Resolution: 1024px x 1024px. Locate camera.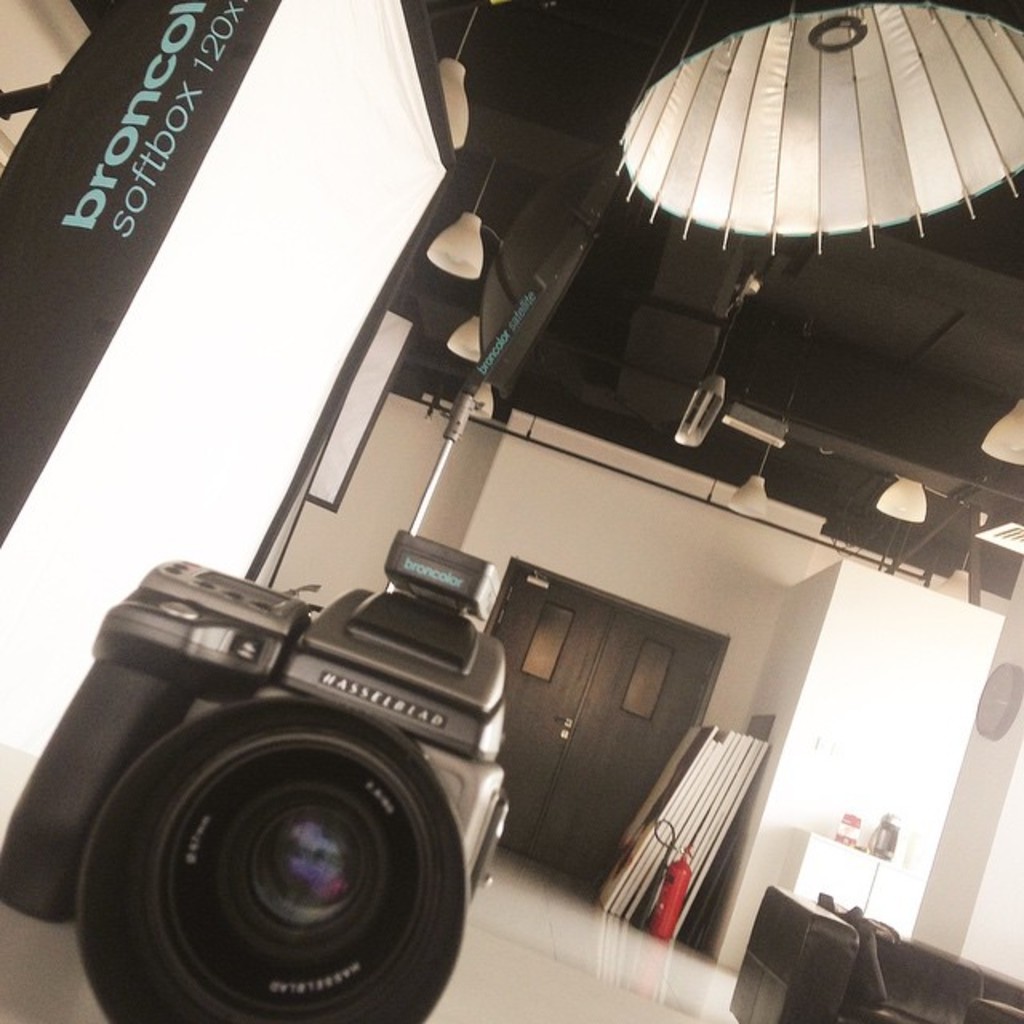
0,525,510,1022.
